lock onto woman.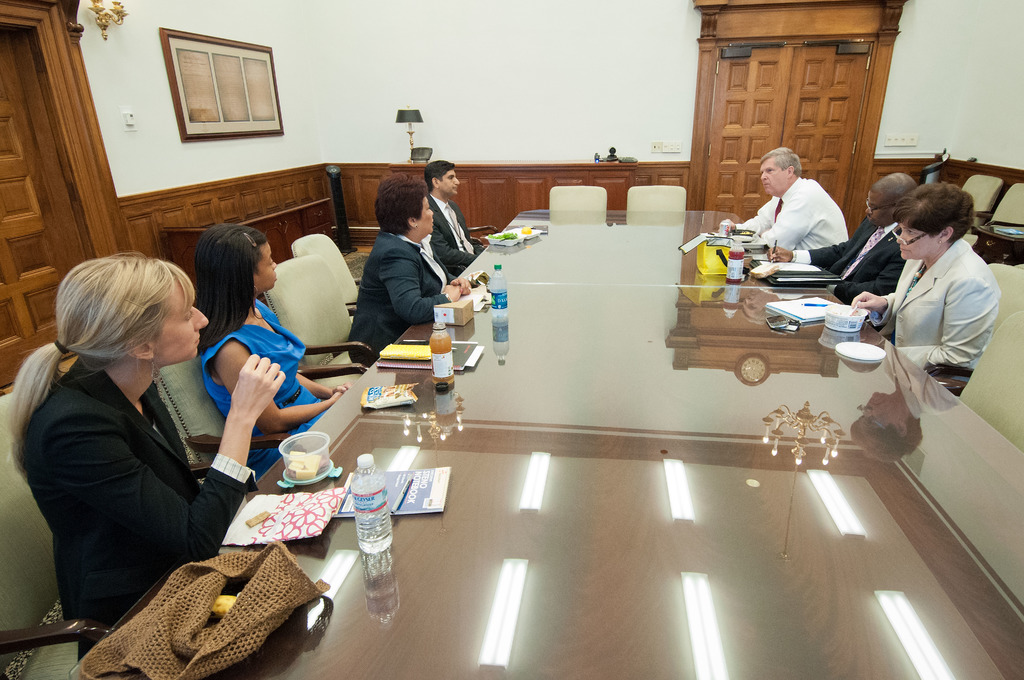
Locked: (27, 218, 265, 659).
